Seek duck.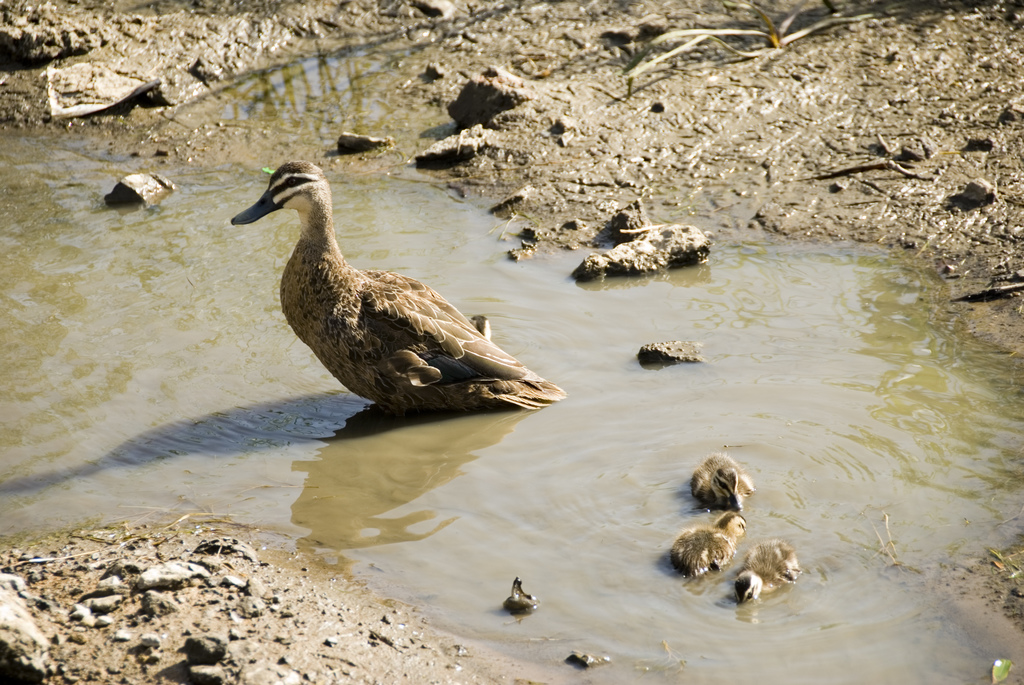
[564,642,617,675].
